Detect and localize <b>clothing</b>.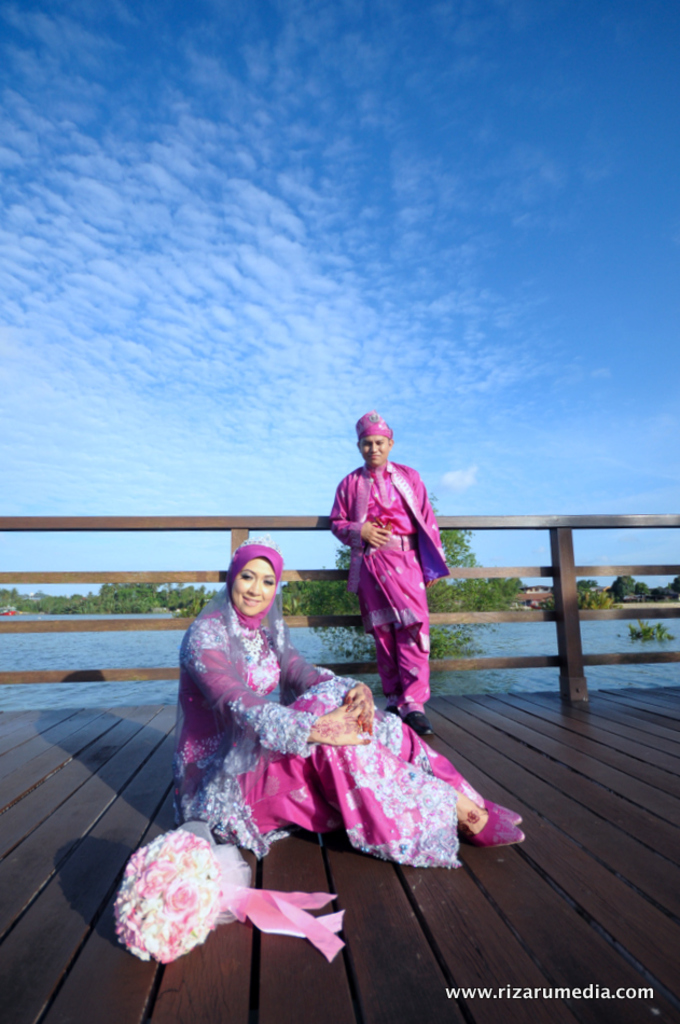
Localized at {"left": 333, "top": 435, "right": 444, "bottom": 694}.
